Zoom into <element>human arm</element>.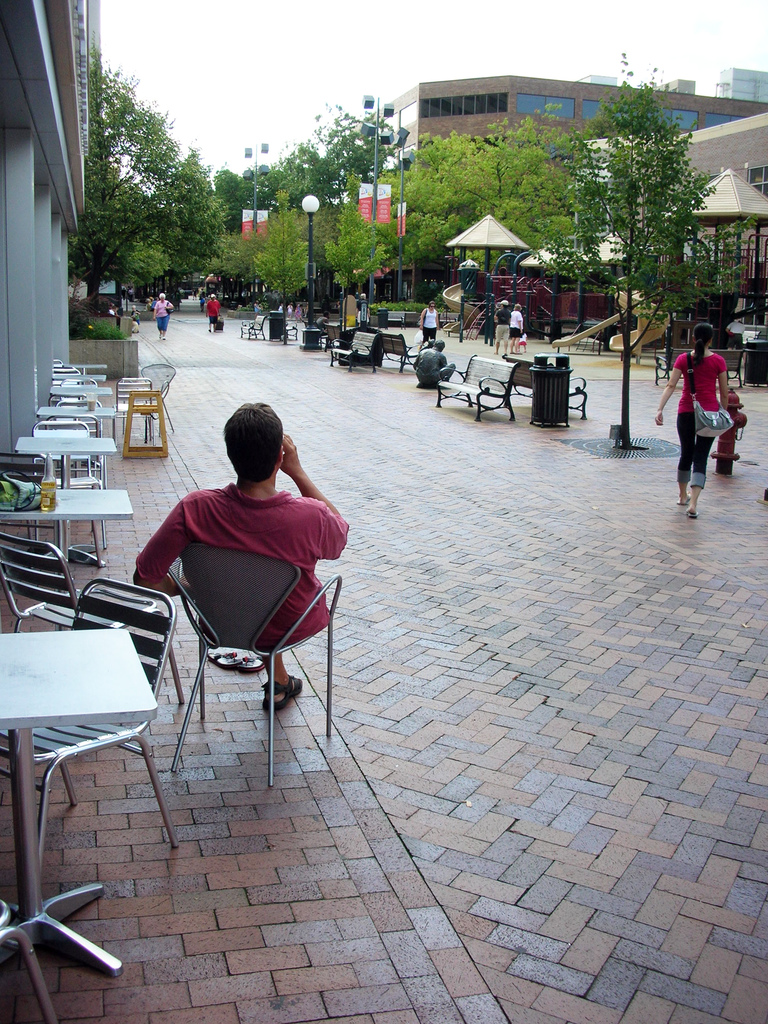
Zoom target: bbox=[167, 300, 174, 316].
